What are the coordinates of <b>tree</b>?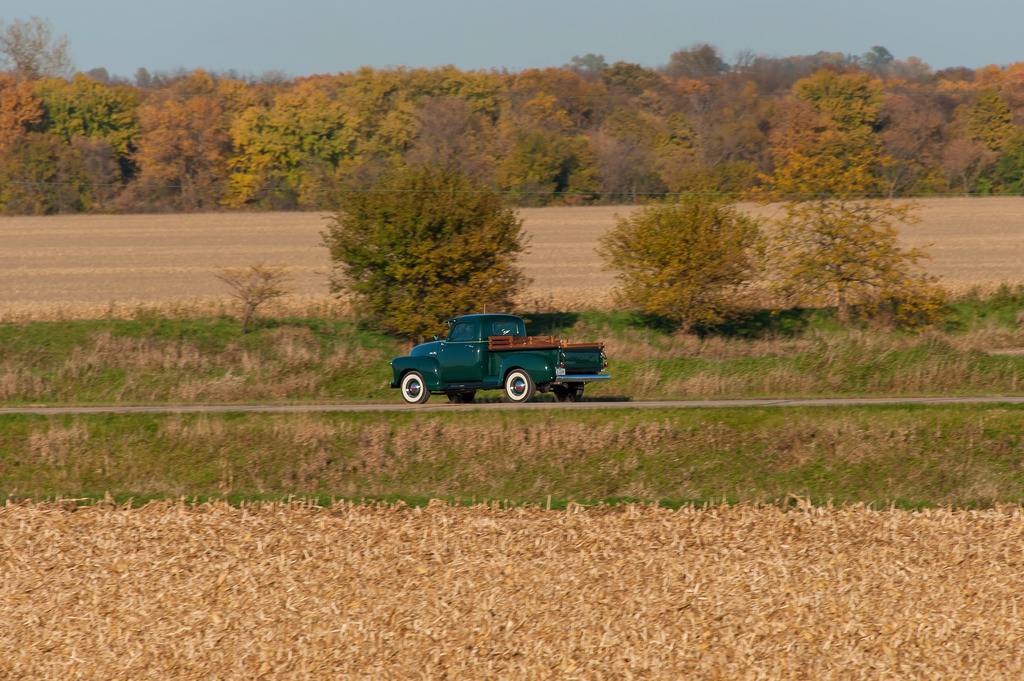
{"left": 603, "top": 171, "right": 767, "bottom": 330}.
